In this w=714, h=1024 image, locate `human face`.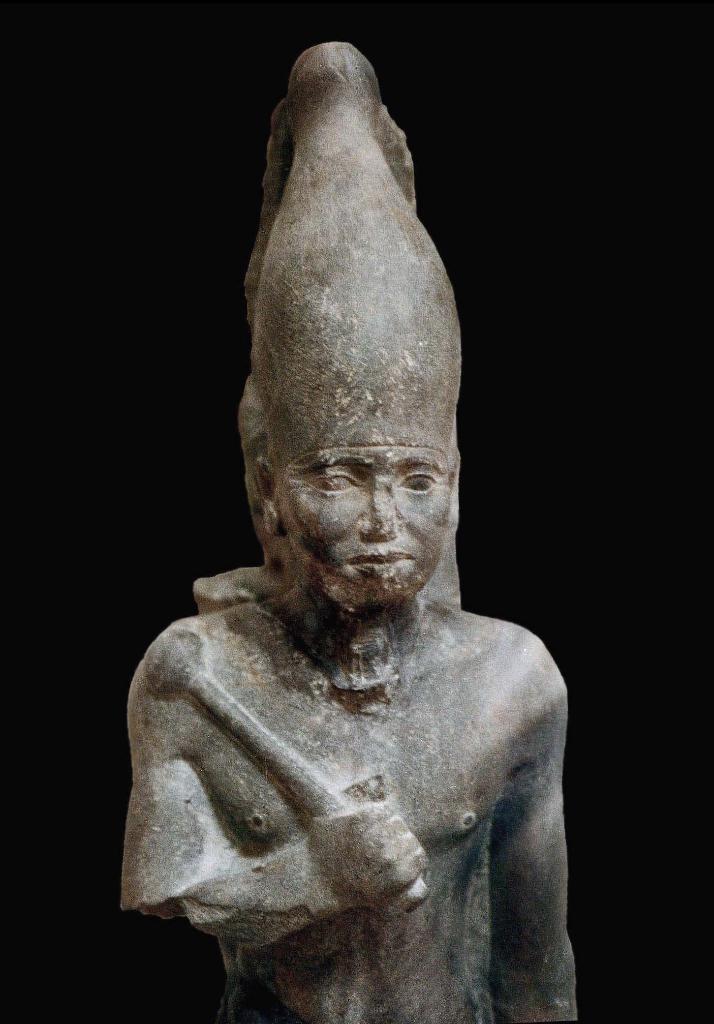
Bounding box: <bbox>269, 412, 467, 606</bbox>.
